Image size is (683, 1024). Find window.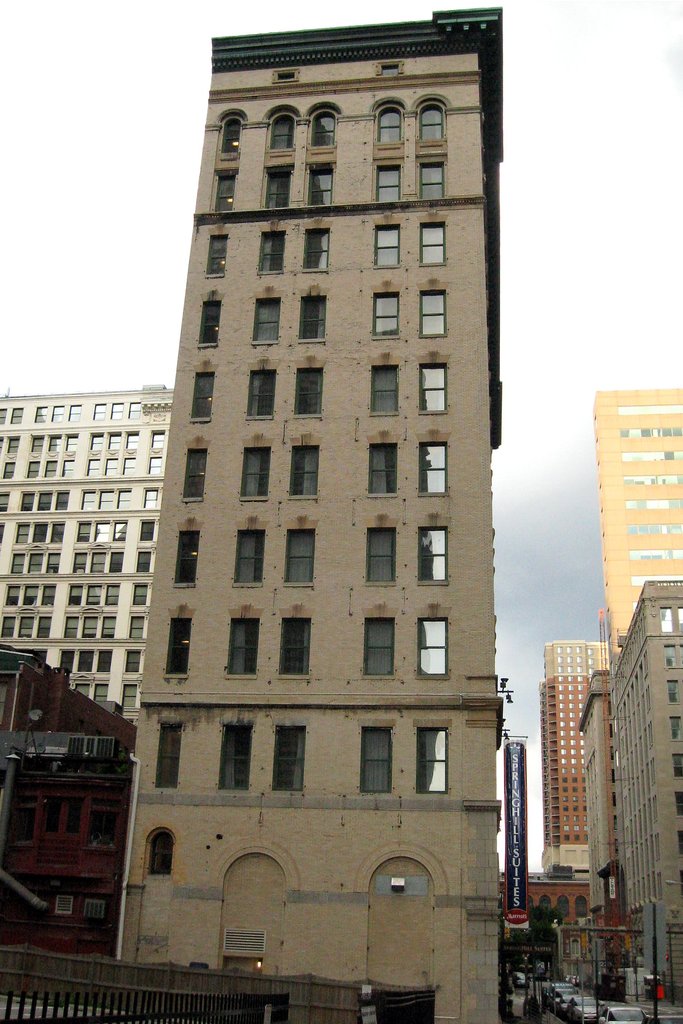
box(226, 620, 256, 680).
